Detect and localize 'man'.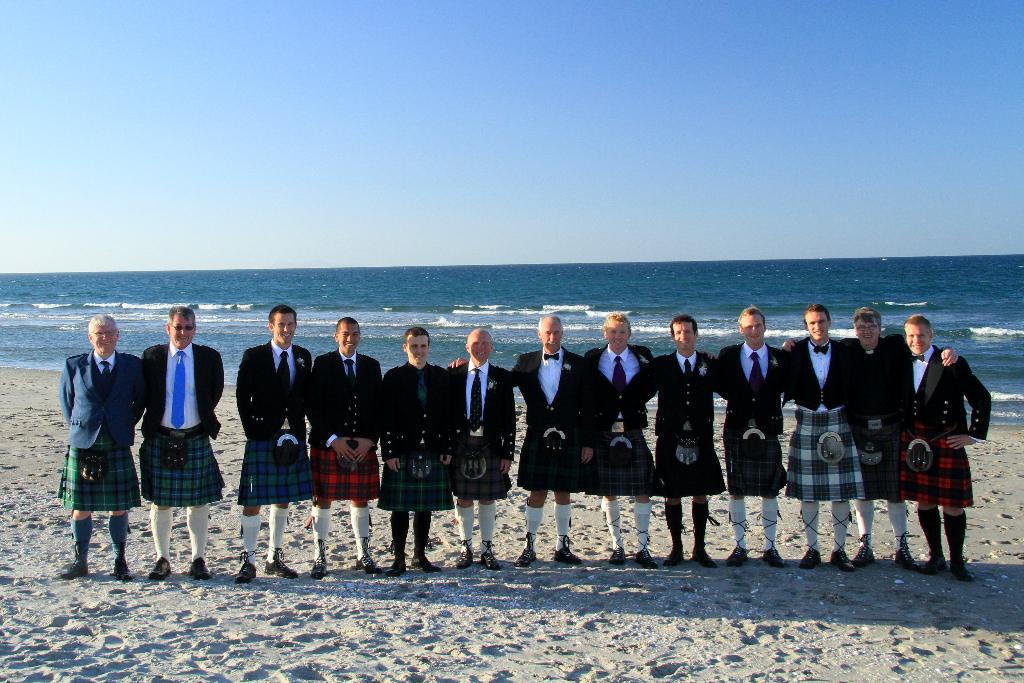
Localized at Rect(906, 317, 999, 586).
